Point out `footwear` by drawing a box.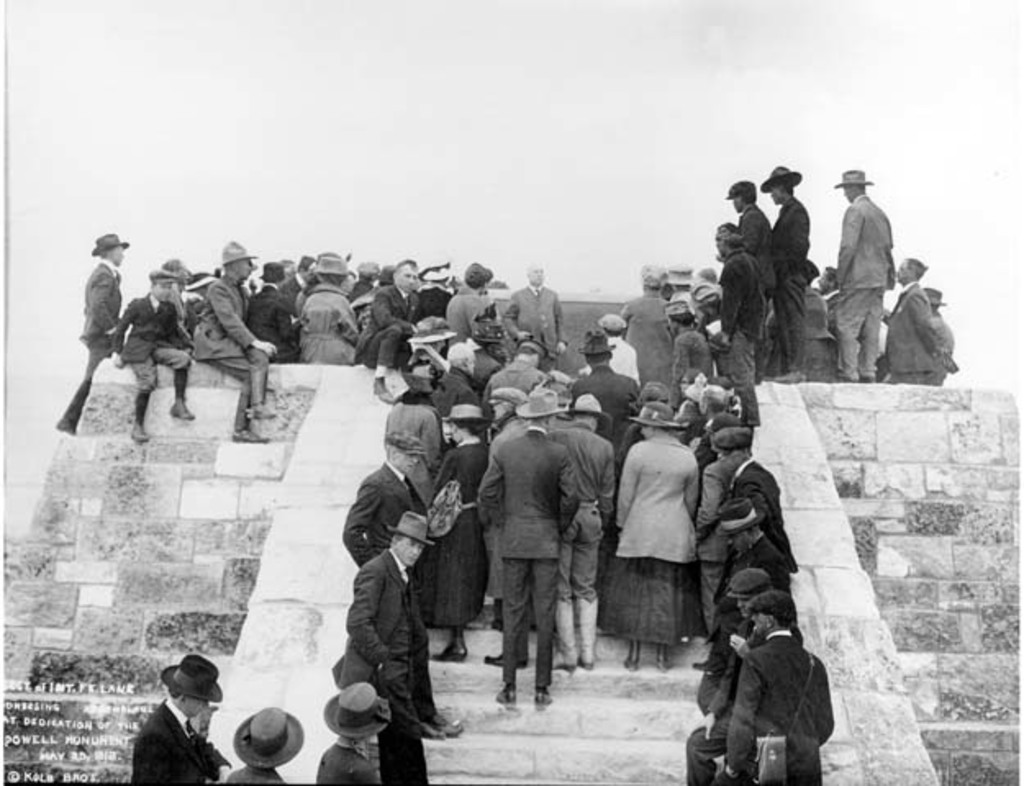
select_region(832, 370, 859, 382).
